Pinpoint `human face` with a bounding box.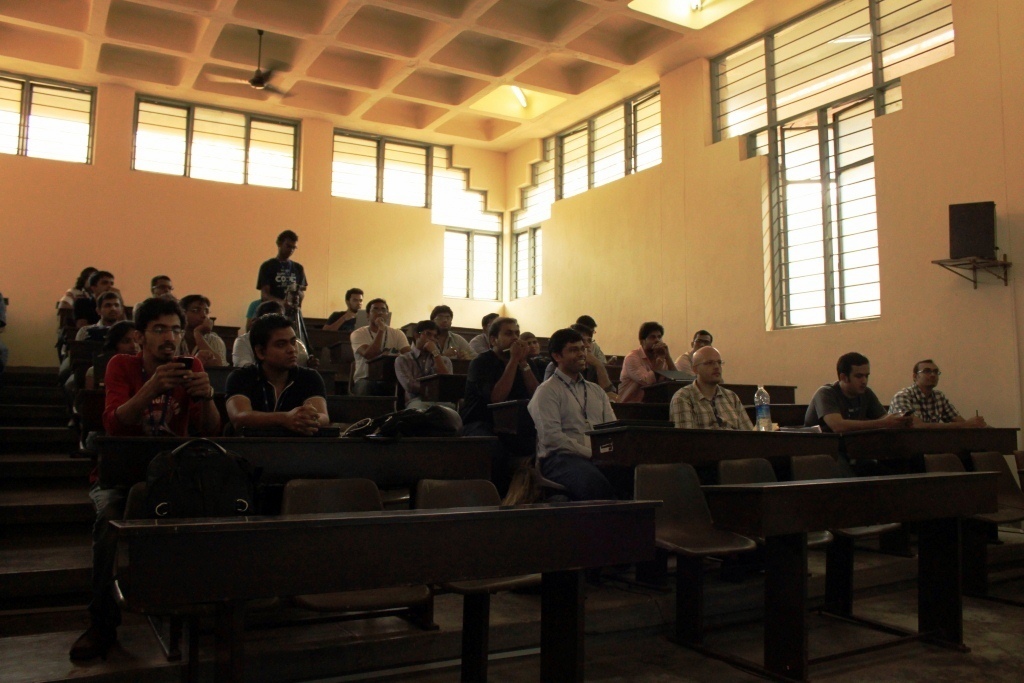
{"left": 920, "top": 360, "right": 944, "bottom": 392}.
